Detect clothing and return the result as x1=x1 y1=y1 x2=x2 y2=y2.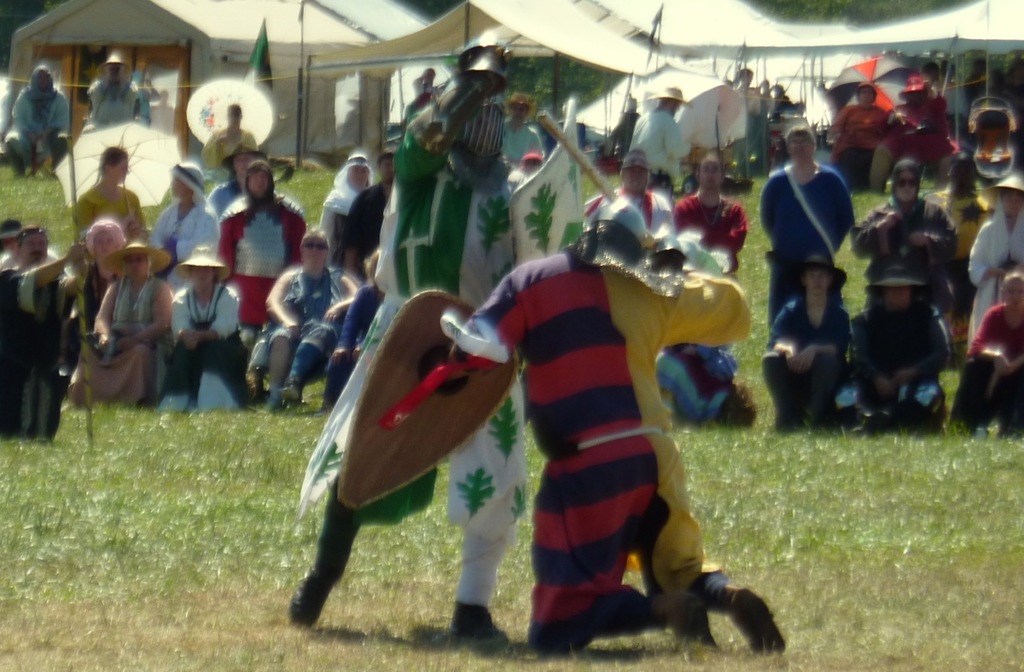
x1=92 y1=274 x2=171 y2=402.
